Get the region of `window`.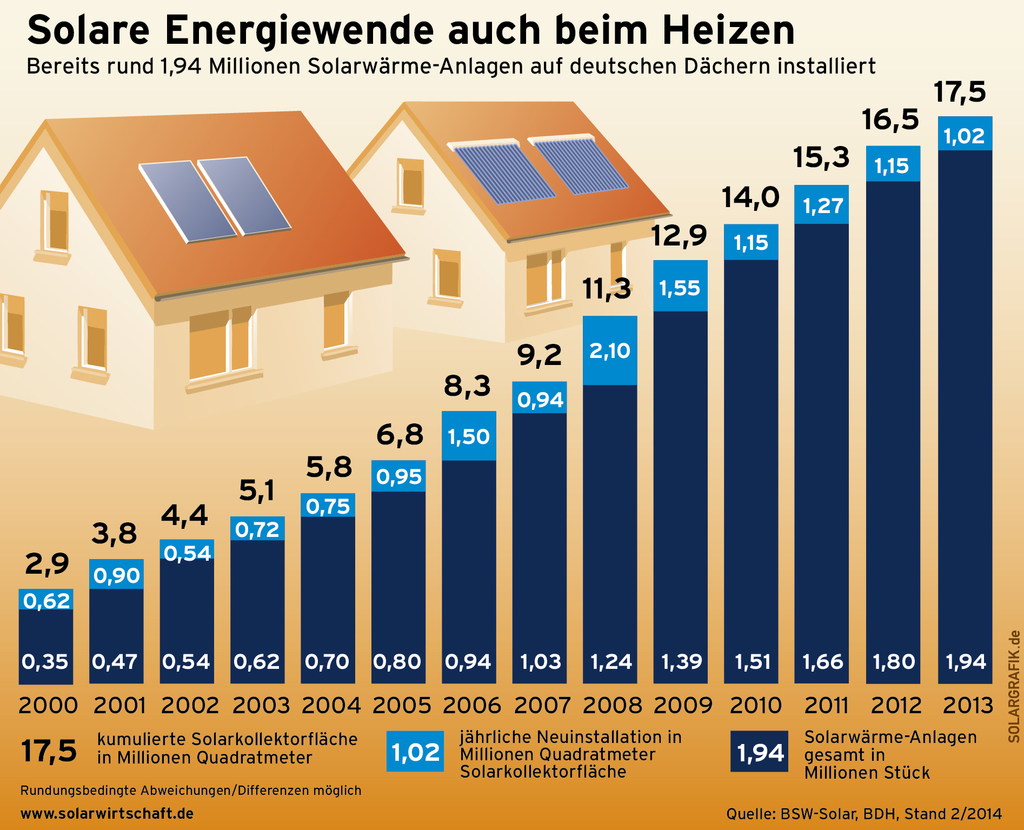
bbox=[525, 255, 572, 302].
